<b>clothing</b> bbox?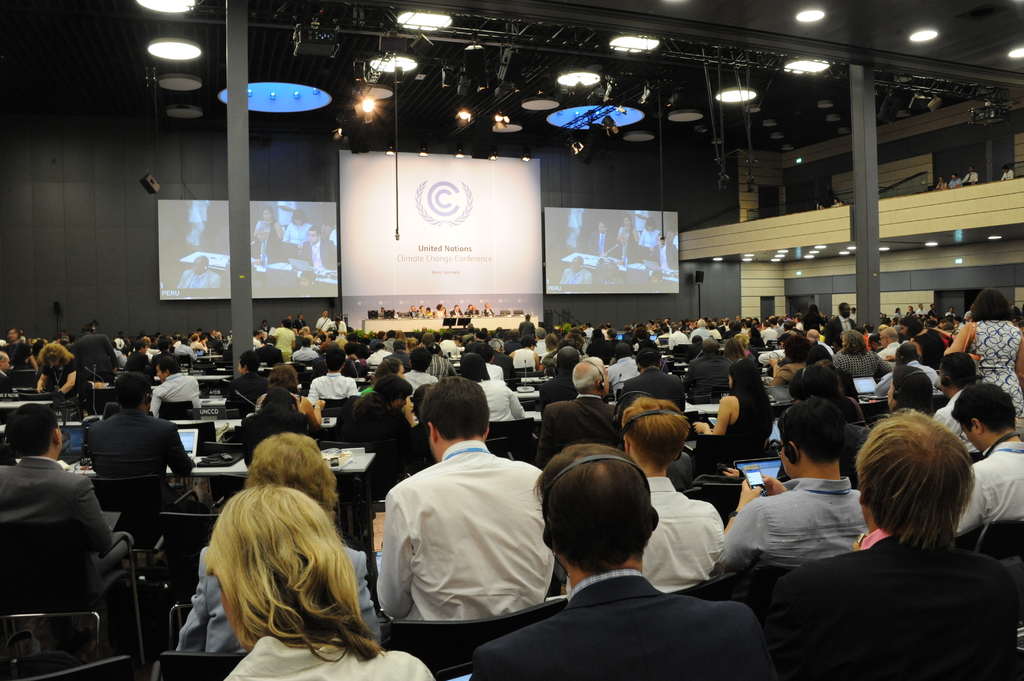
[left=364, top=348, right=392, bottom=364]
